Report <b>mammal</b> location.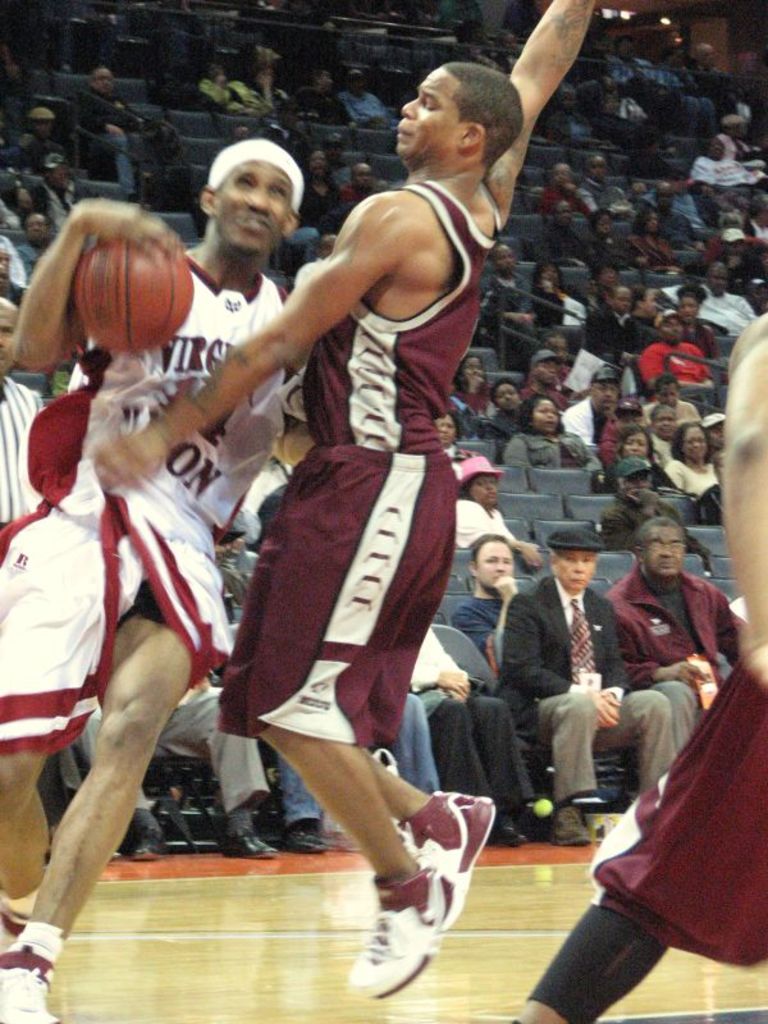
Report: crop(667, 27, 690, 63).
